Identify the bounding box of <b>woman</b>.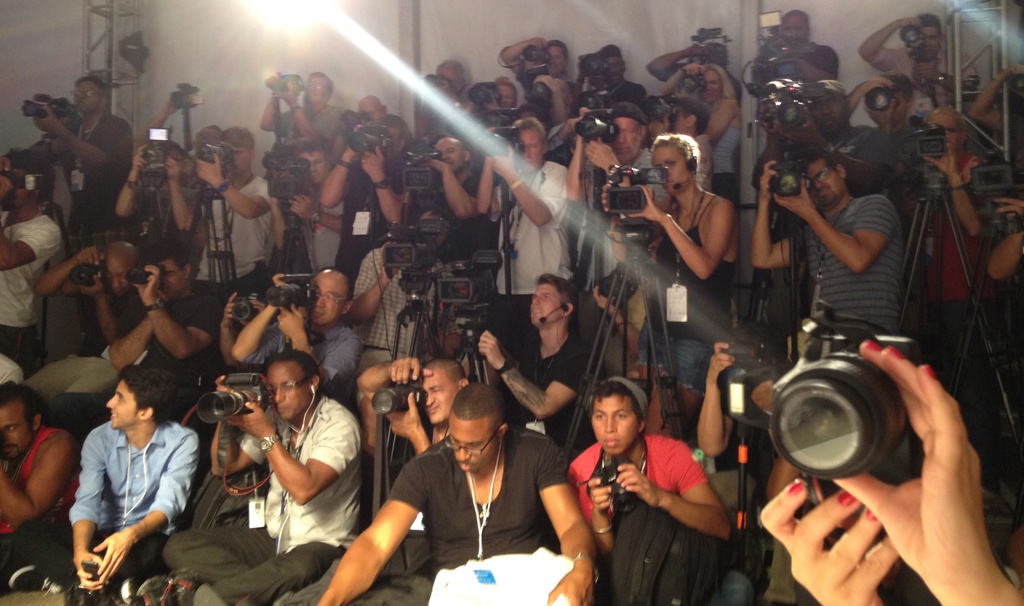
bbox=(661, 61, 746, 203).
